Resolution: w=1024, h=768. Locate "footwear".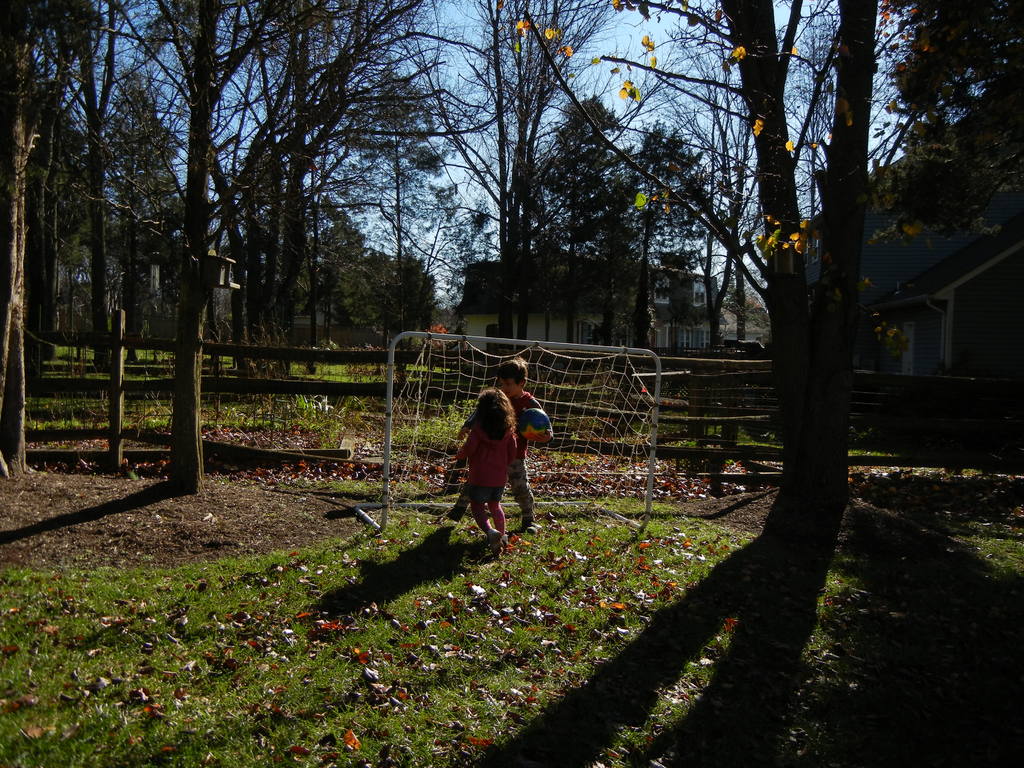
region(488, 527, 504, 560).
